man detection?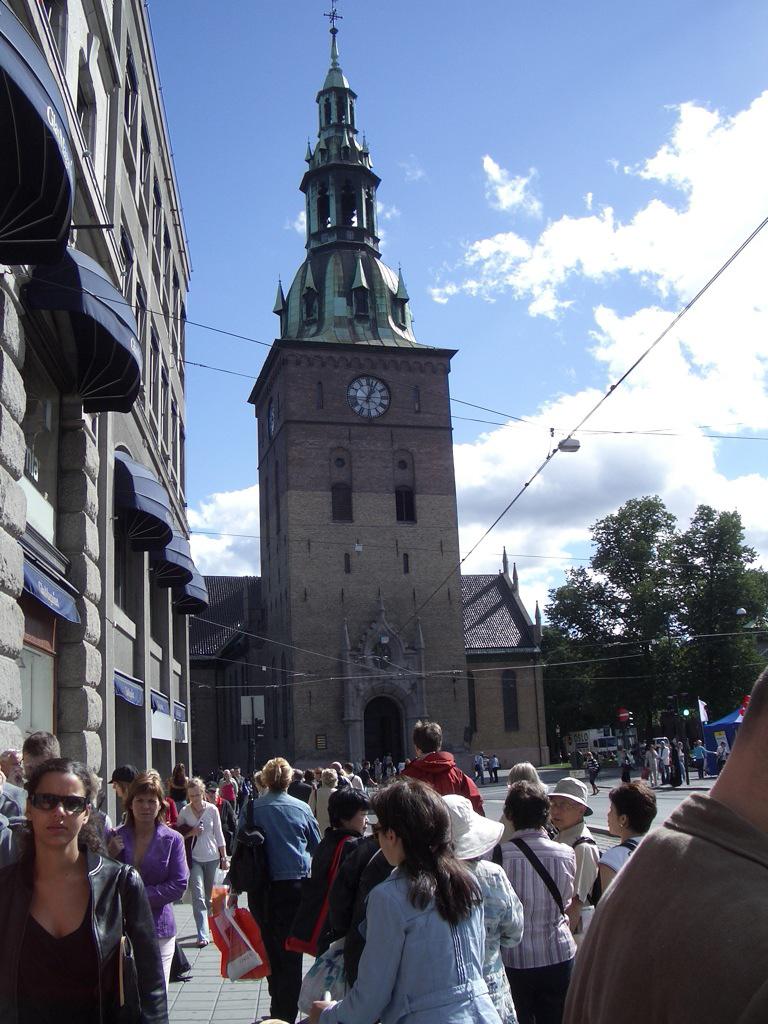
(left=0, top=746, right=23, bottom=785)
